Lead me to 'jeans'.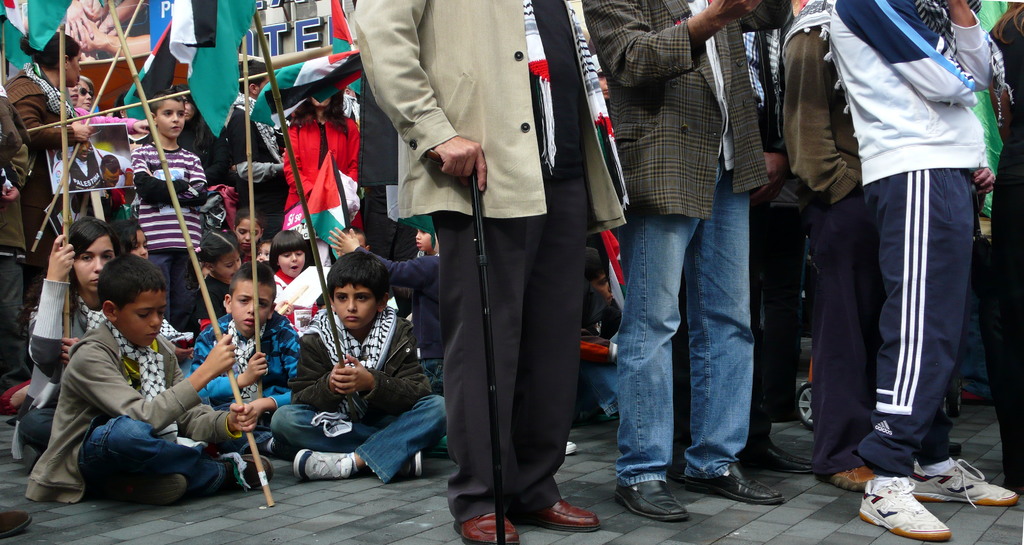
Lead to 258,395,450,481.
